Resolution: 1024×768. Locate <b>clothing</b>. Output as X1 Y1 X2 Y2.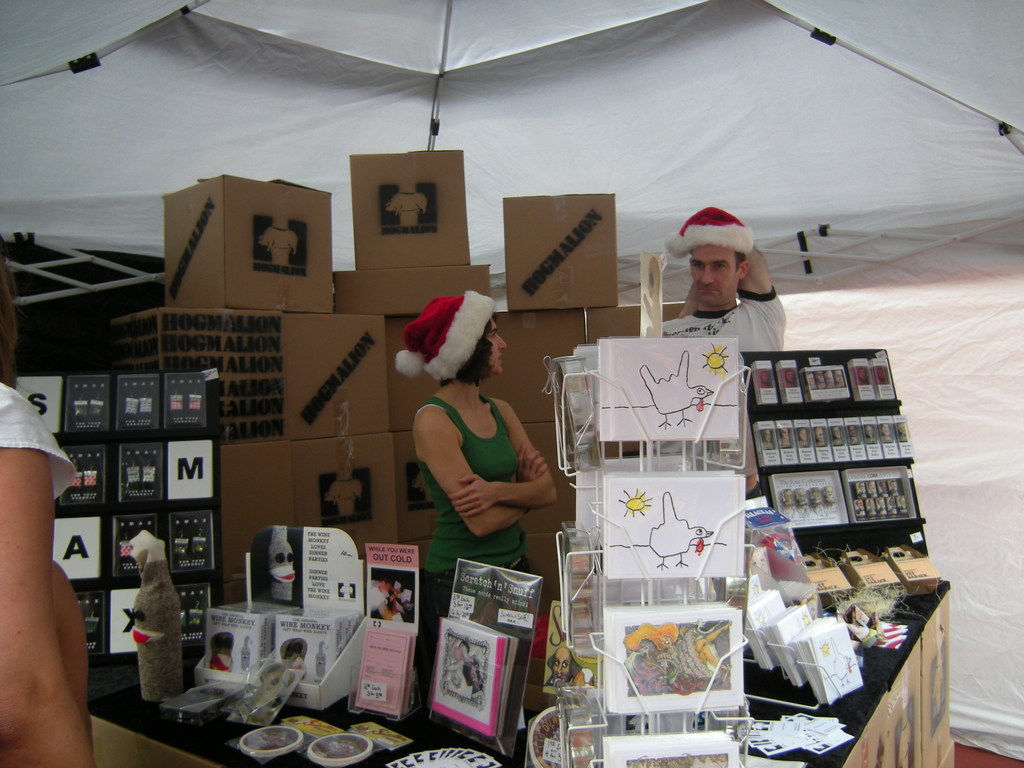
662 287 788 496.
